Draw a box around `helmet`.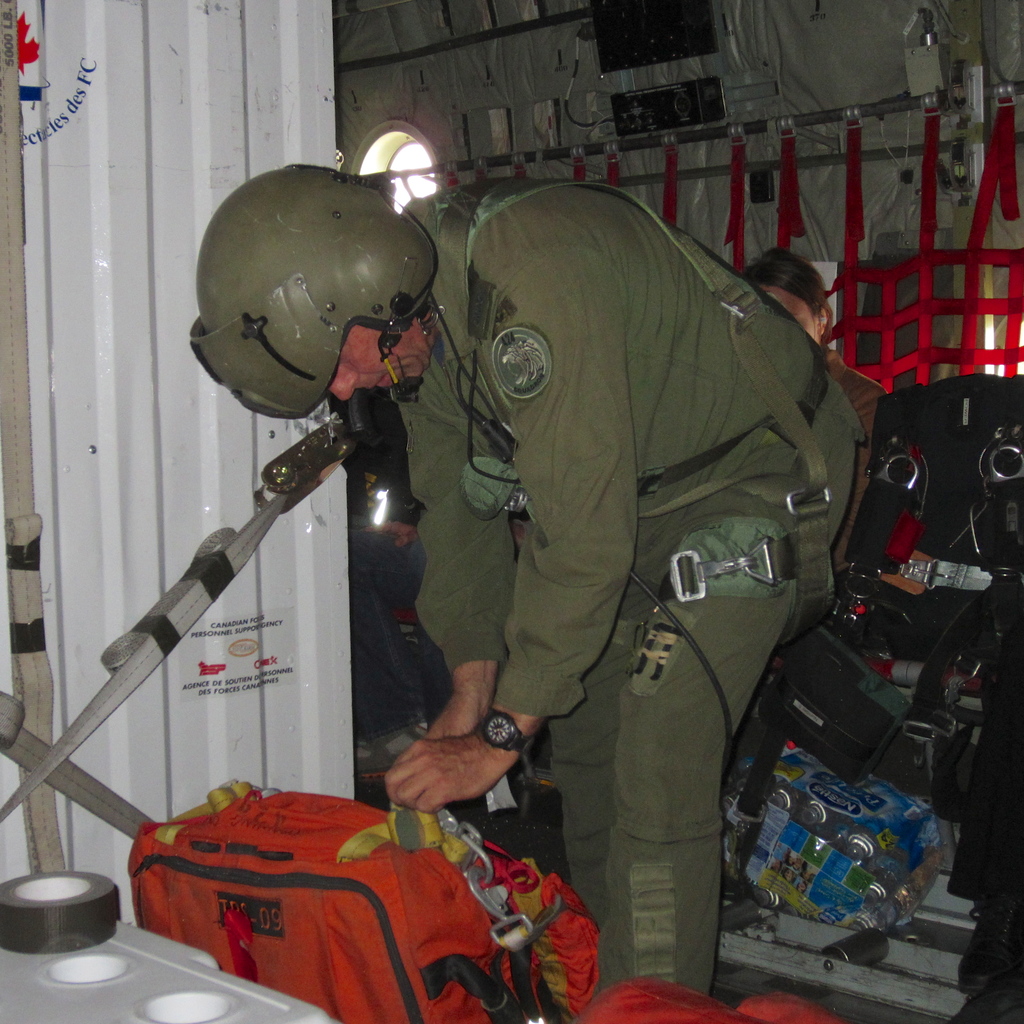
(189,170,451,432).
